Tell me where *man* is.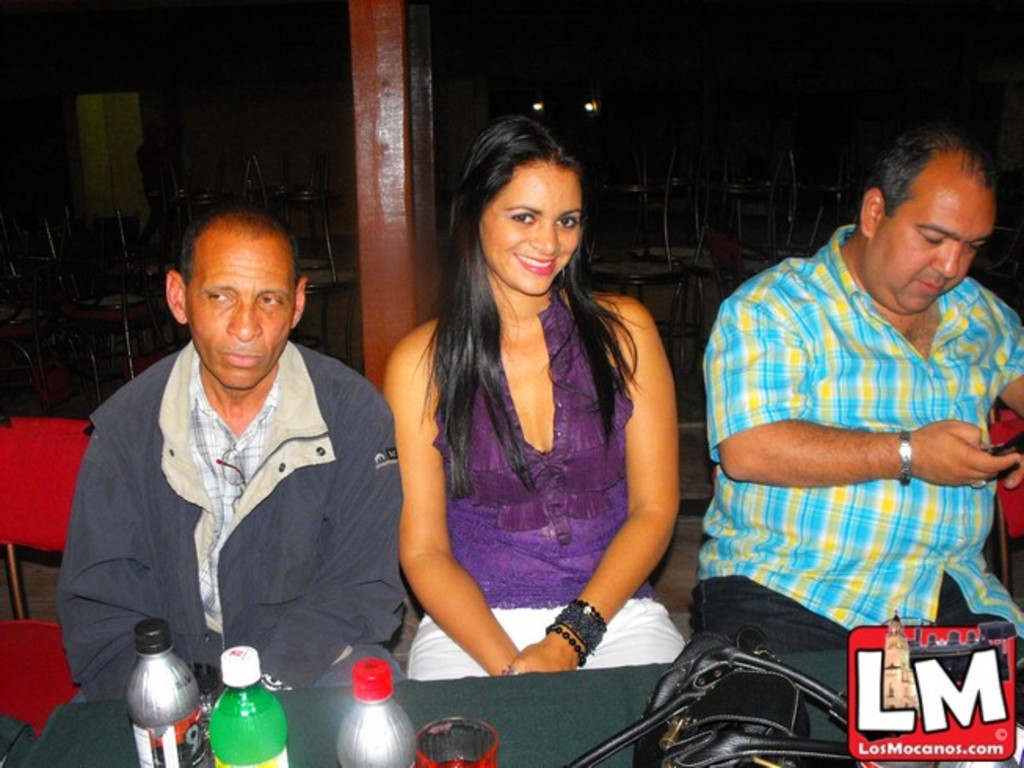
*man* is at 685/124/1022/661.
